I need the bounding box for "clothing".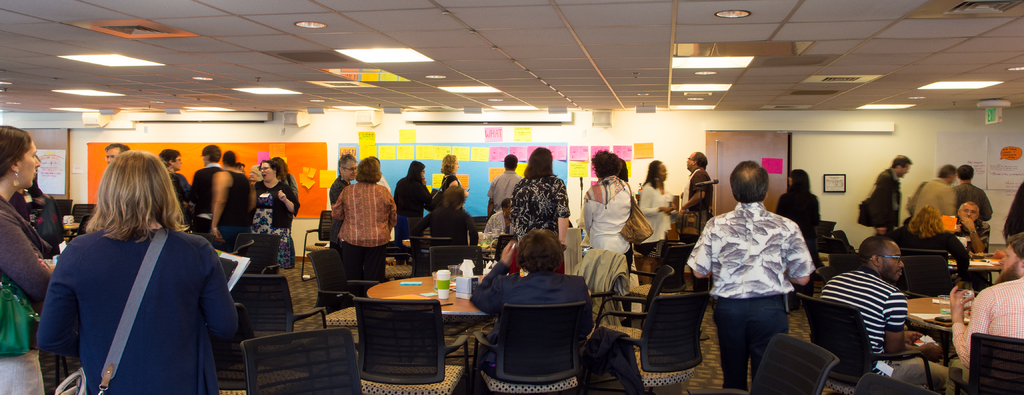
Here it is: locate(441, 171, 470, 196).
